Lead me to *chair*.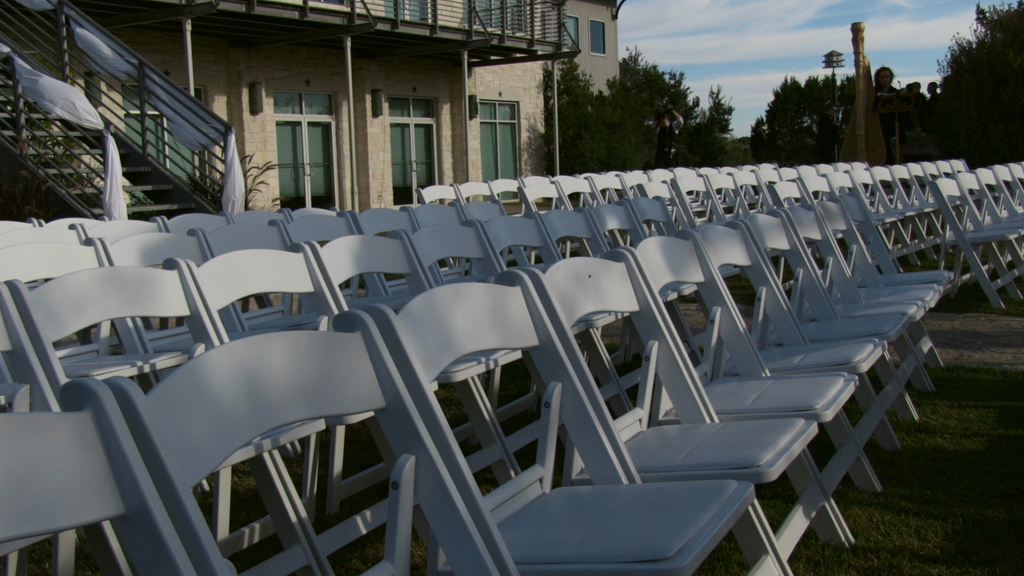
Lead to select_region(990, 162, 1023, 251).
